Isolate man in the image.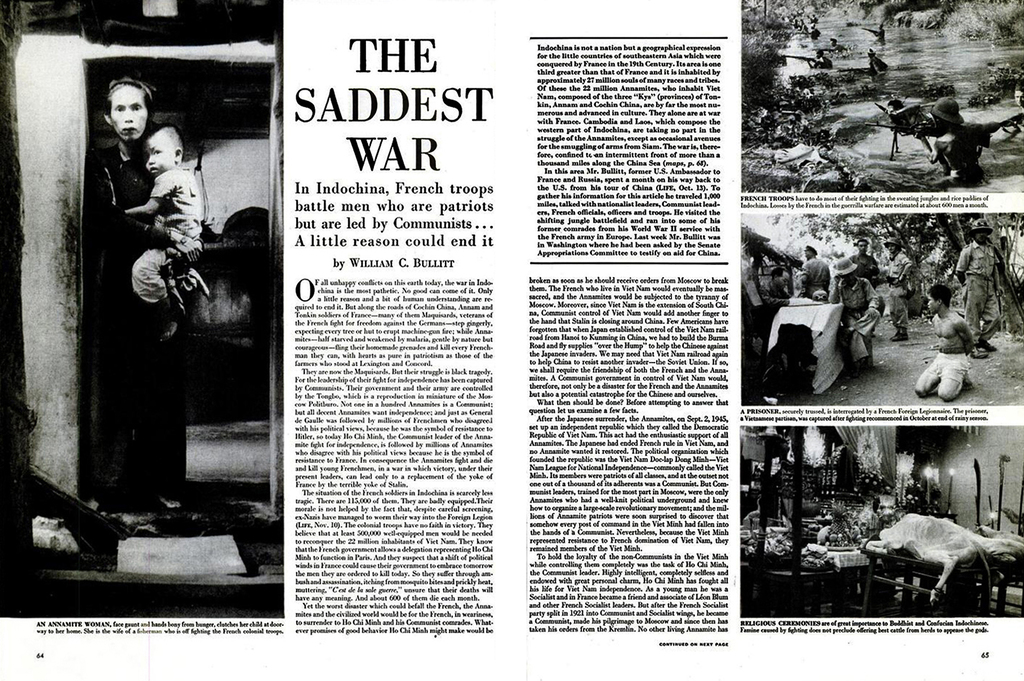
Isolated region: <box>846,241,881,287</box>.
